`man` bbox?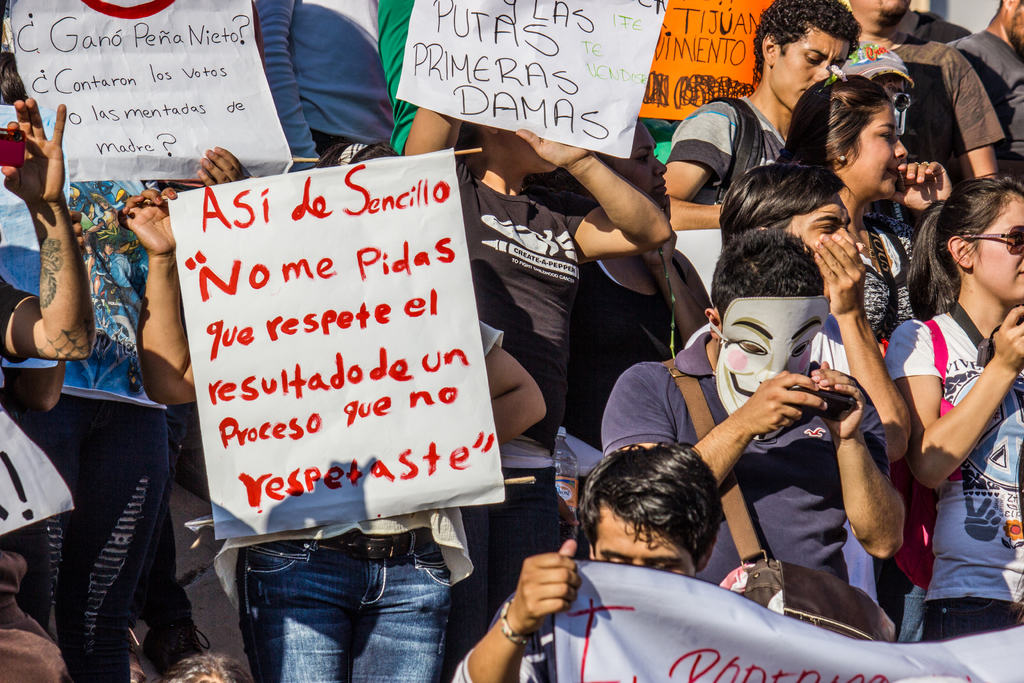
{"x1": 0, "y1": 86, "x2": 94, "y2": 372}
